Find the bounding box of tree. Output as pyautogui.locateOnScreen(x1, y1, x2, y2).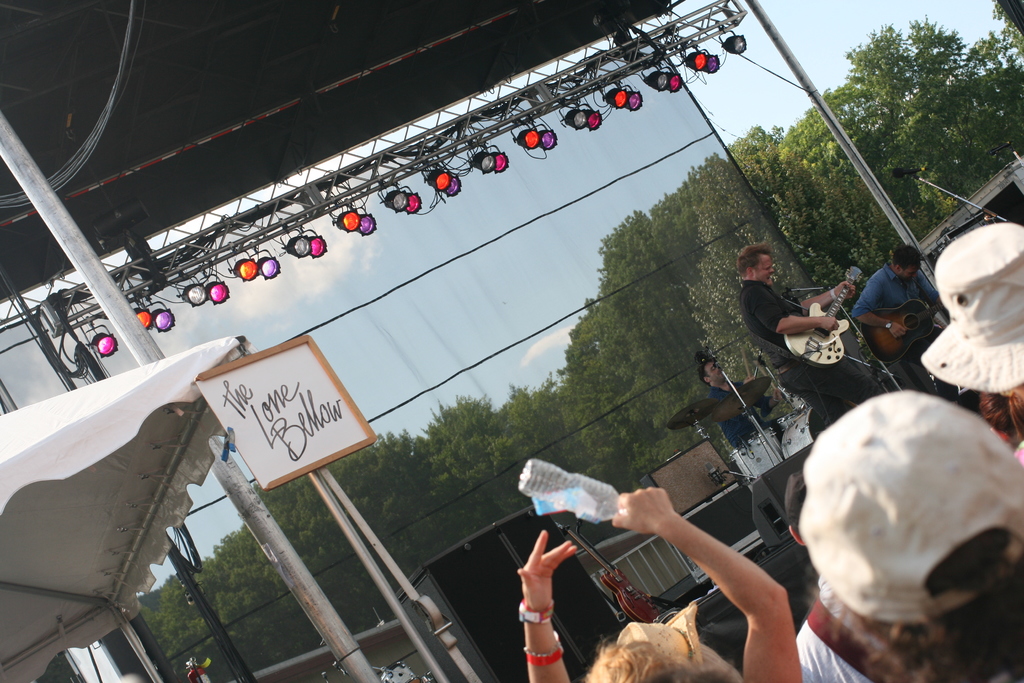
pyautogui.locateOnScreen(633, 180, 783, 406).
